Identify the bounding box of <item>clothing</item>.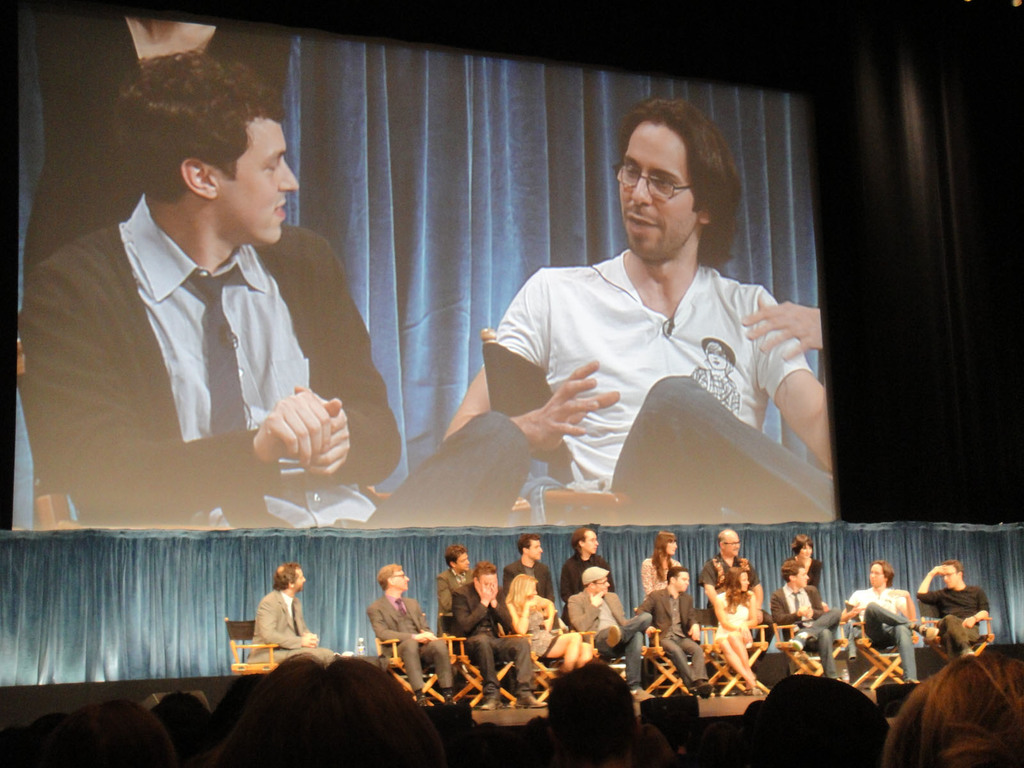
(437,567,472,631).
